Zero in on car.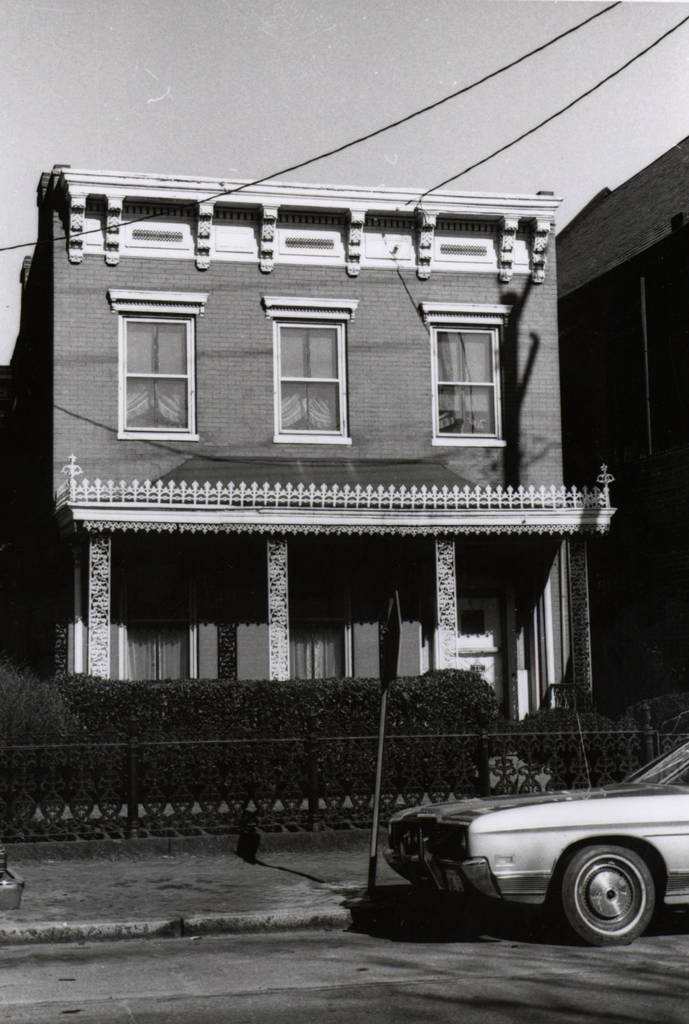
Zeroed in: 391 735 688 941.
